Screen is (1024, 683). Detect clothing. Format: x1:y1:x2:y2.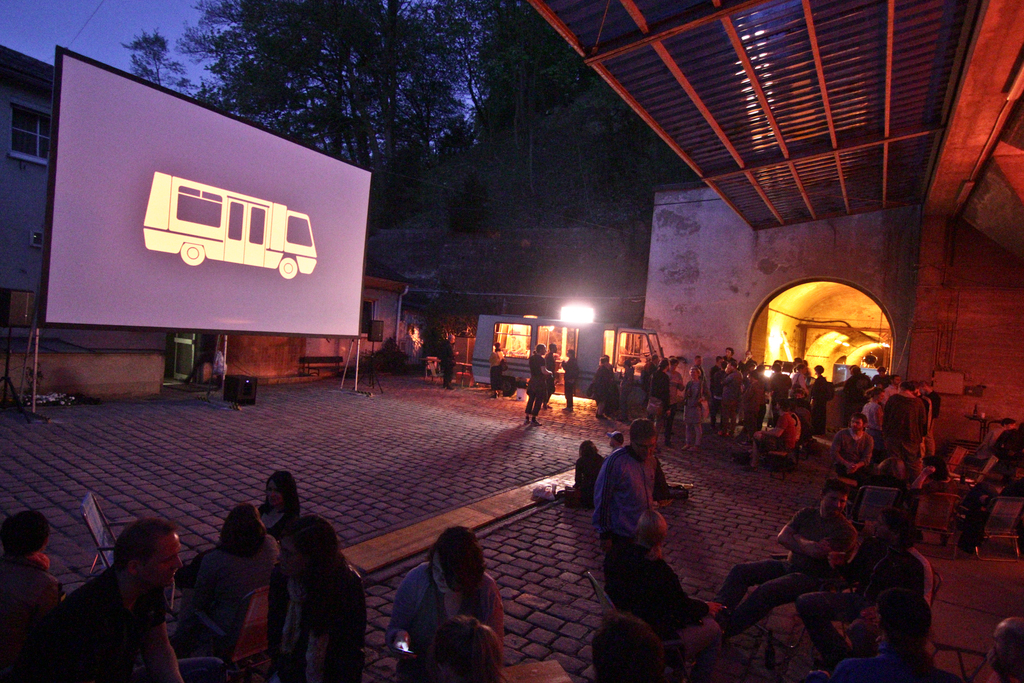
0:544:61:654.
